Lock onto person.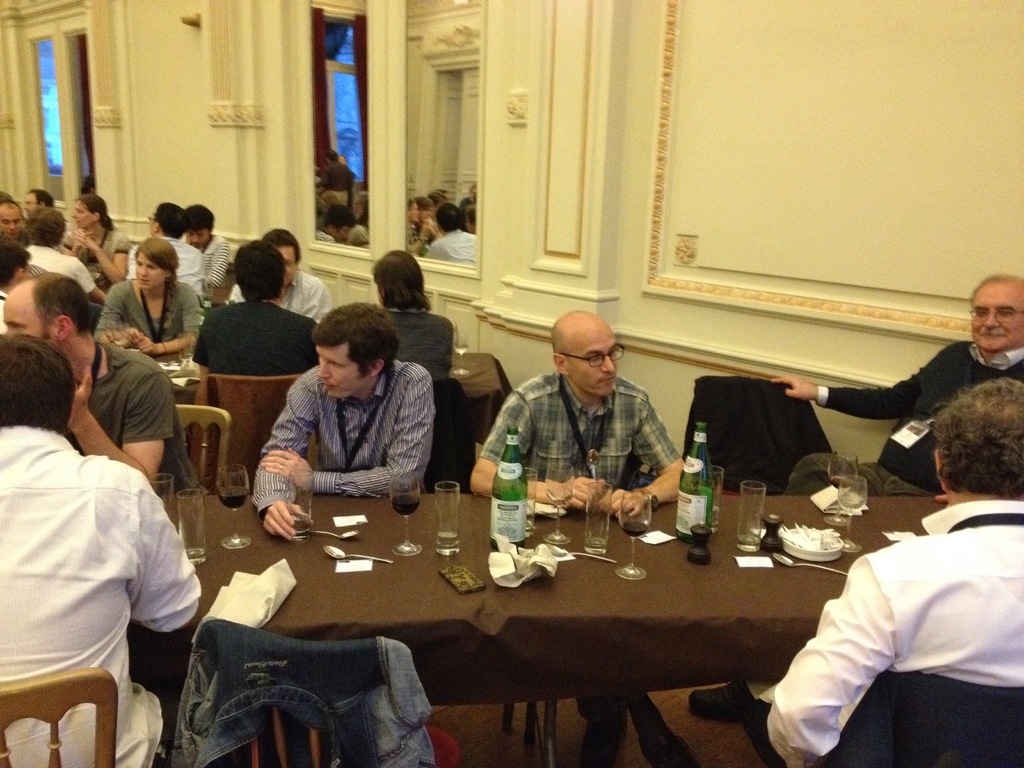
Locked: (x1=116, y1=200, x2=211, y2=300).
